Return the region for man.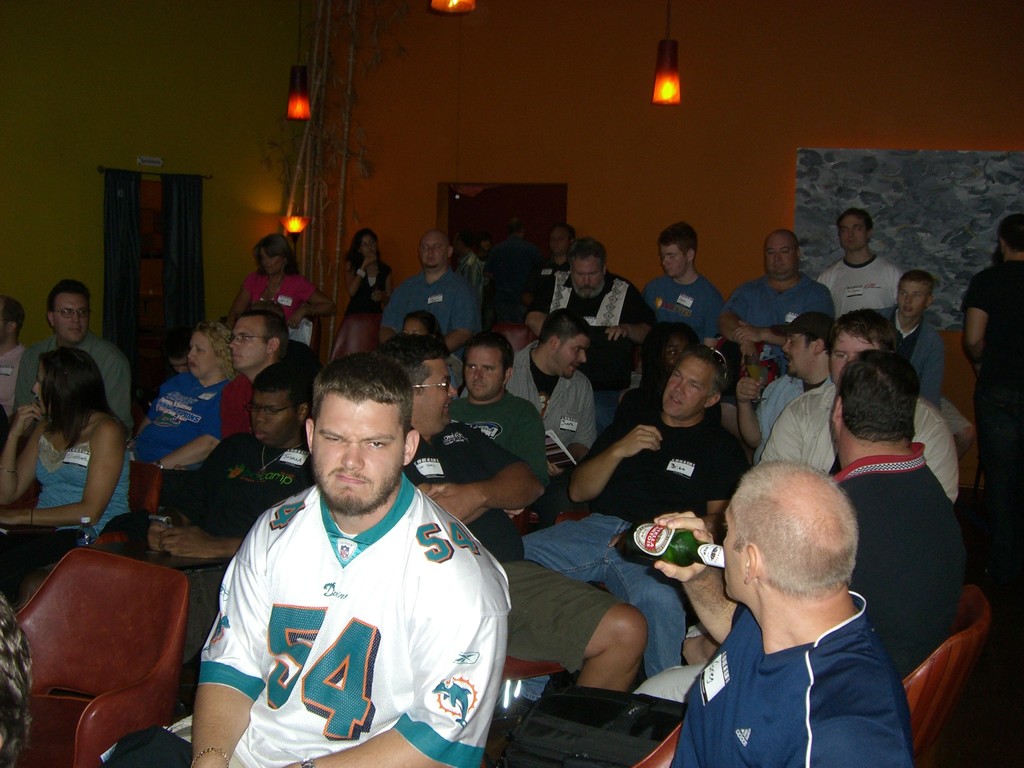
bbox=(721, 228, 837, 379).
